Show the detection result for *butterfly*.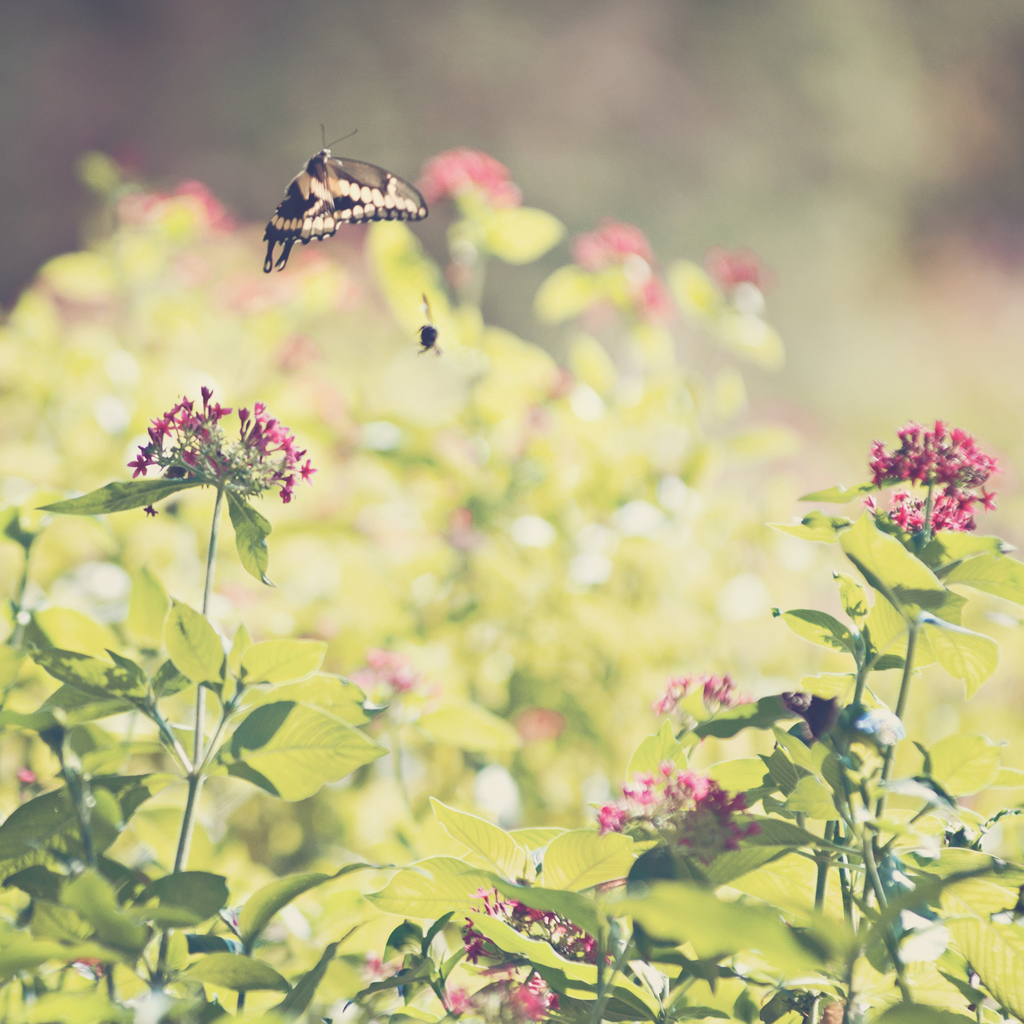
[x1=262, y1=119, x2=454, y2=286].
